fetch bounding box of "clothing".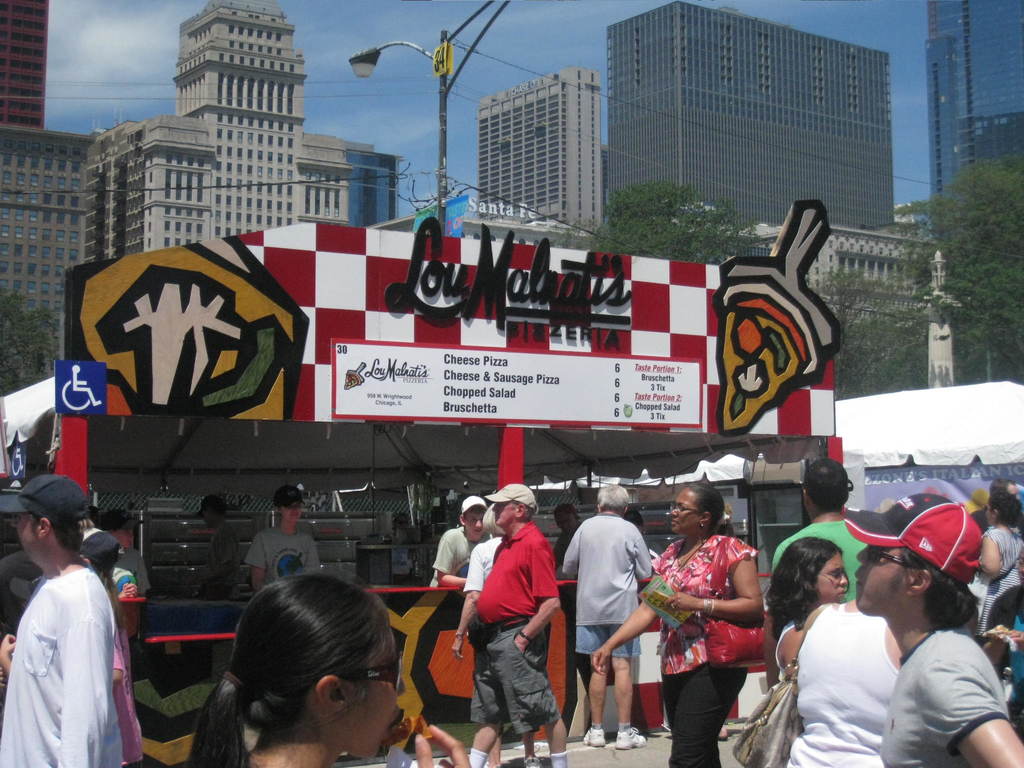
Bbox: box=[772, 519, 872, 605].
